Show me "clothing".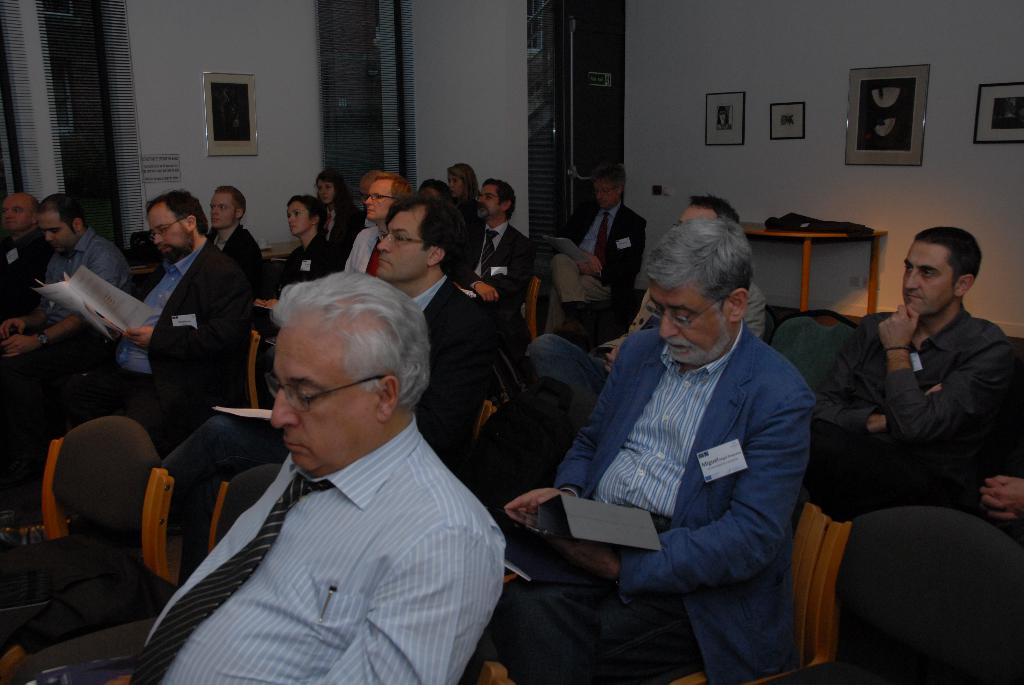
"clothing" is here: [left=343, top=223, right=389, bottom=274].
